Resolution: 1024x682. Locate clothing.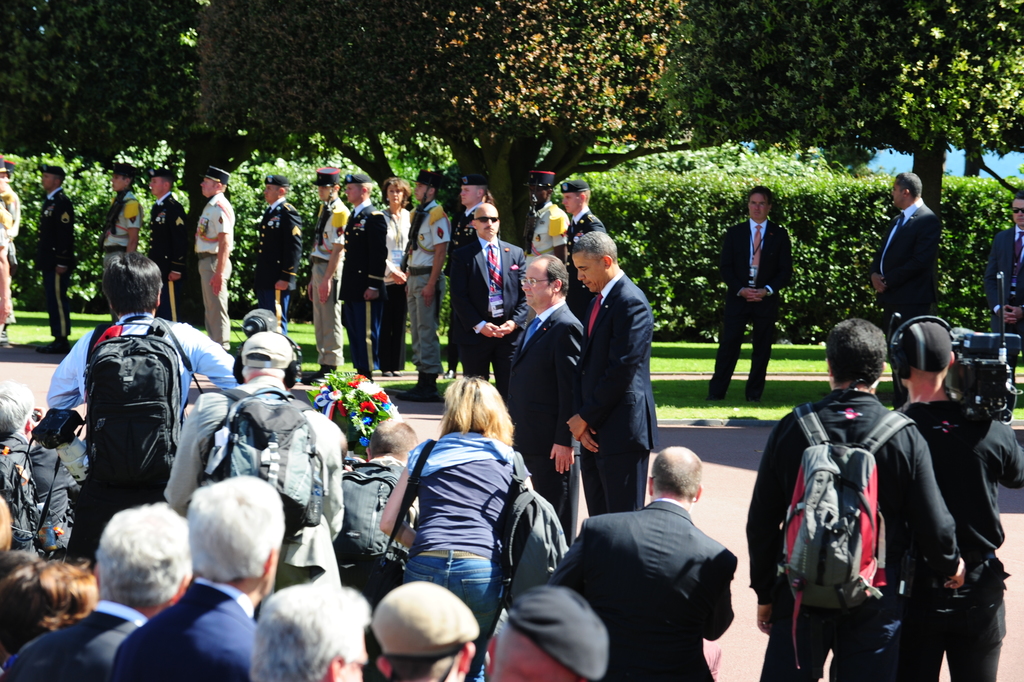
l=104, t=188, r=143, b=267.
